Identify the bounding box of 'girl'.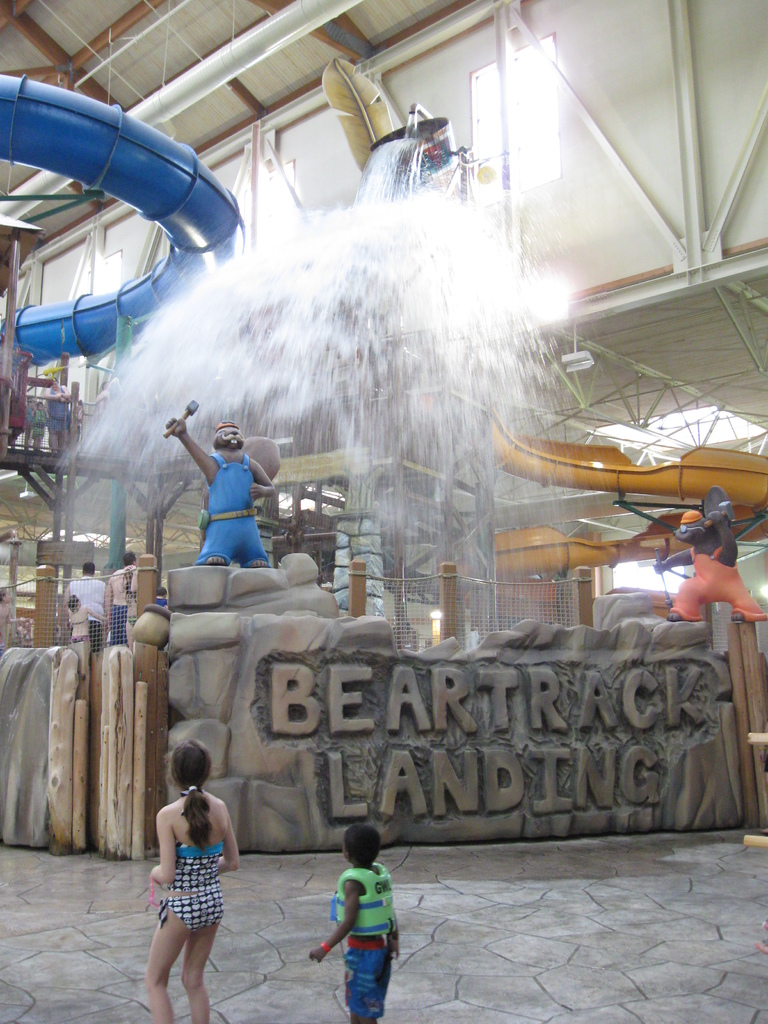
x1=118, y1=762, x2=256, y2=1023.
